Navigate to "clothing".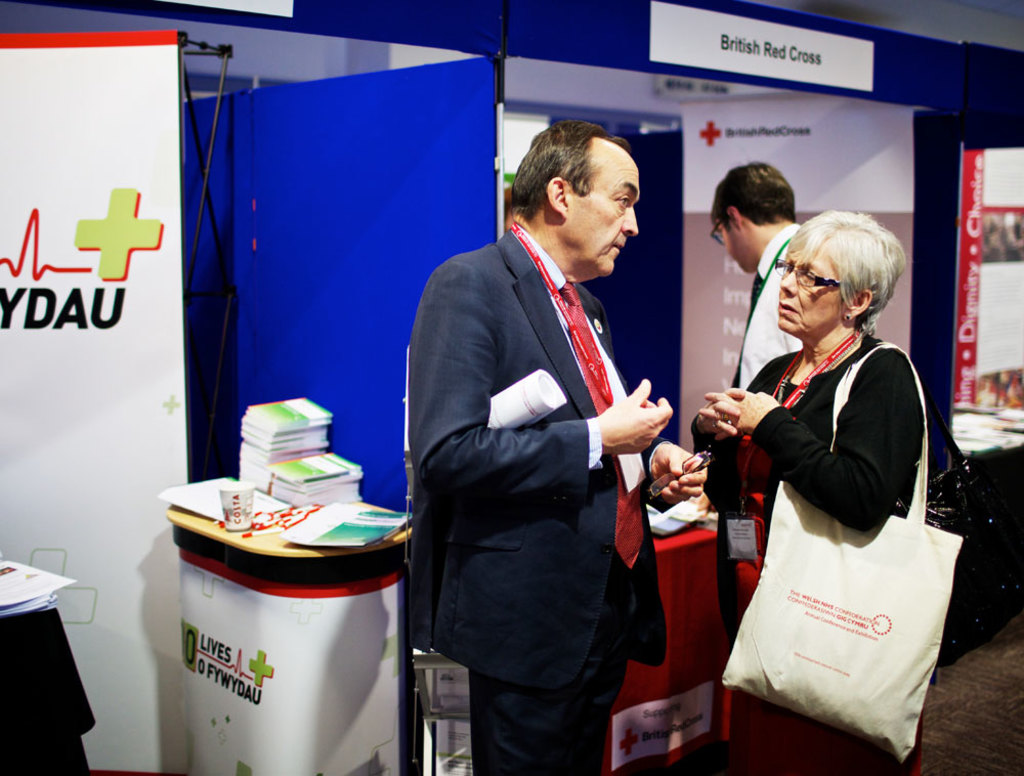
Navigation target: select_region(712, 270, 959, 742).
